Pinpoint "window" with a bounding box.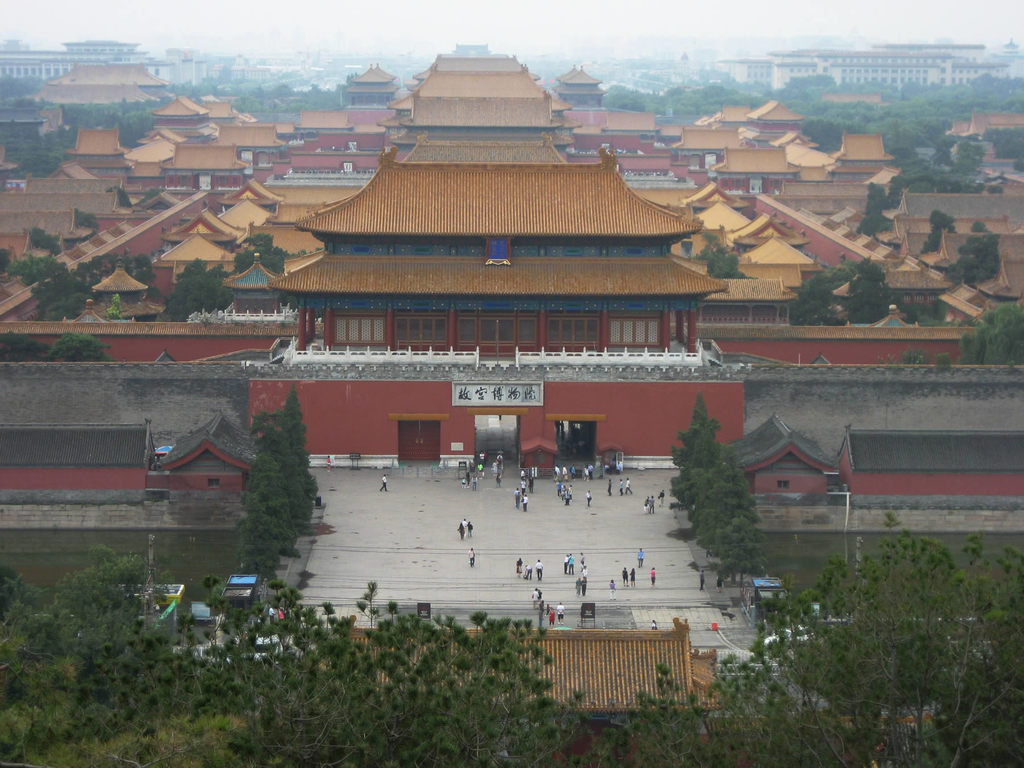
<box>545,315,602,344</box>.
